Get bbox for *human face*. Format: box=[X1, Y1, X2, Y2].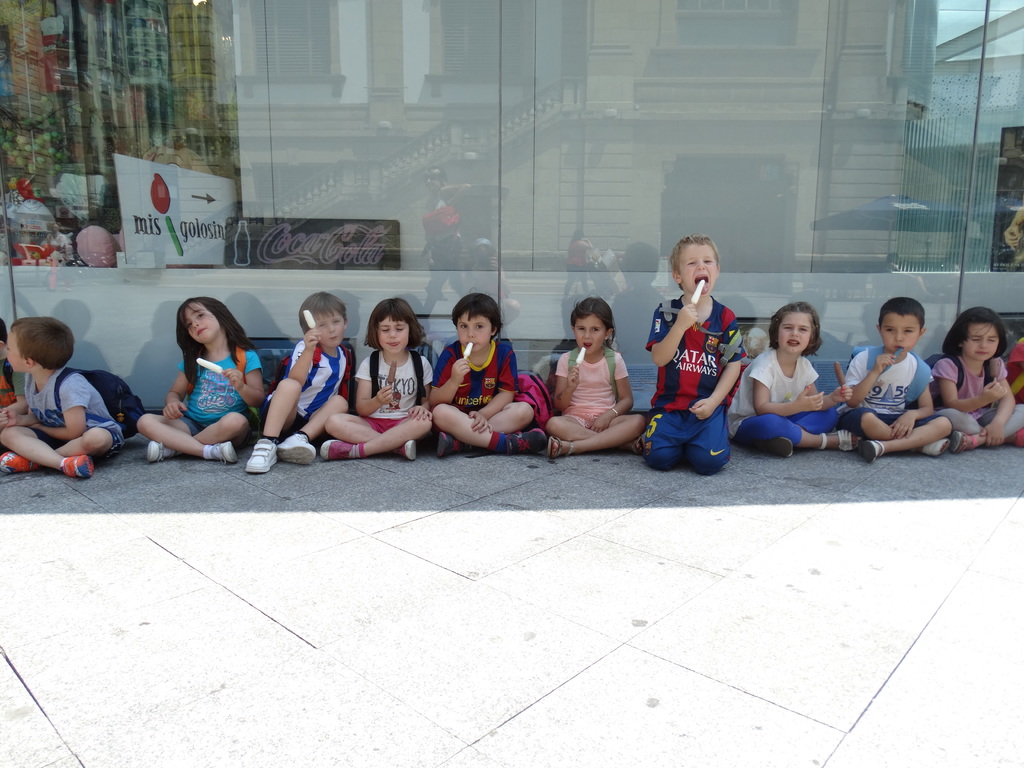
box=[684, 245, 714, 292].
